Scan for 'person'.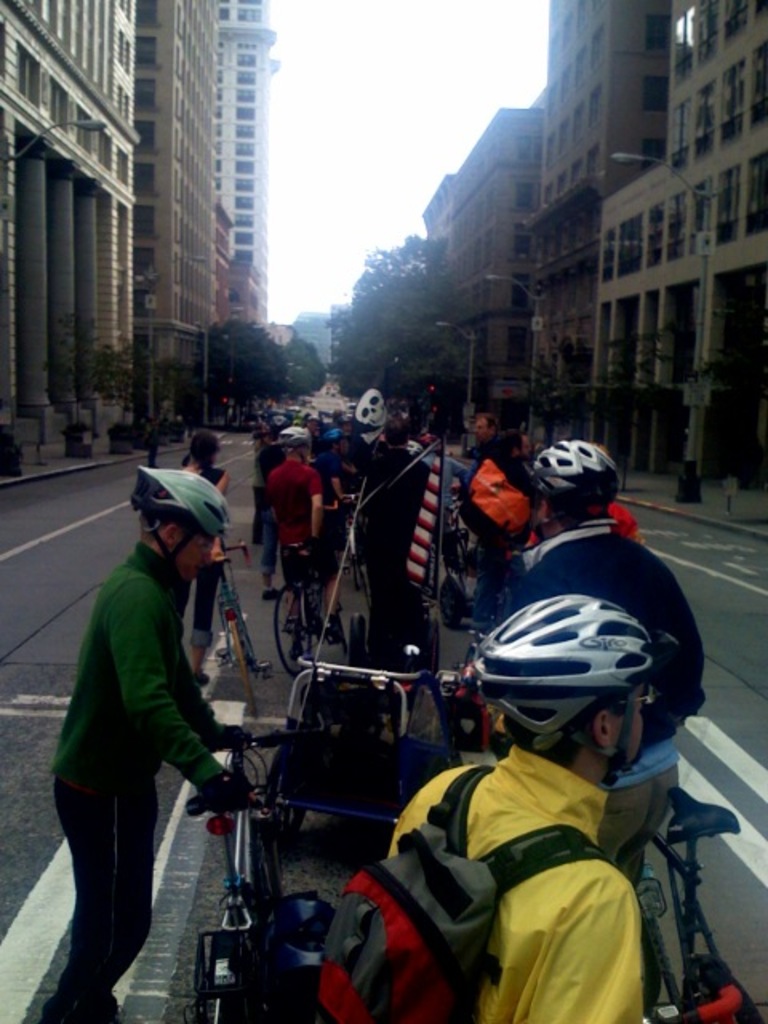
Scan result: 176 427 240 670.
